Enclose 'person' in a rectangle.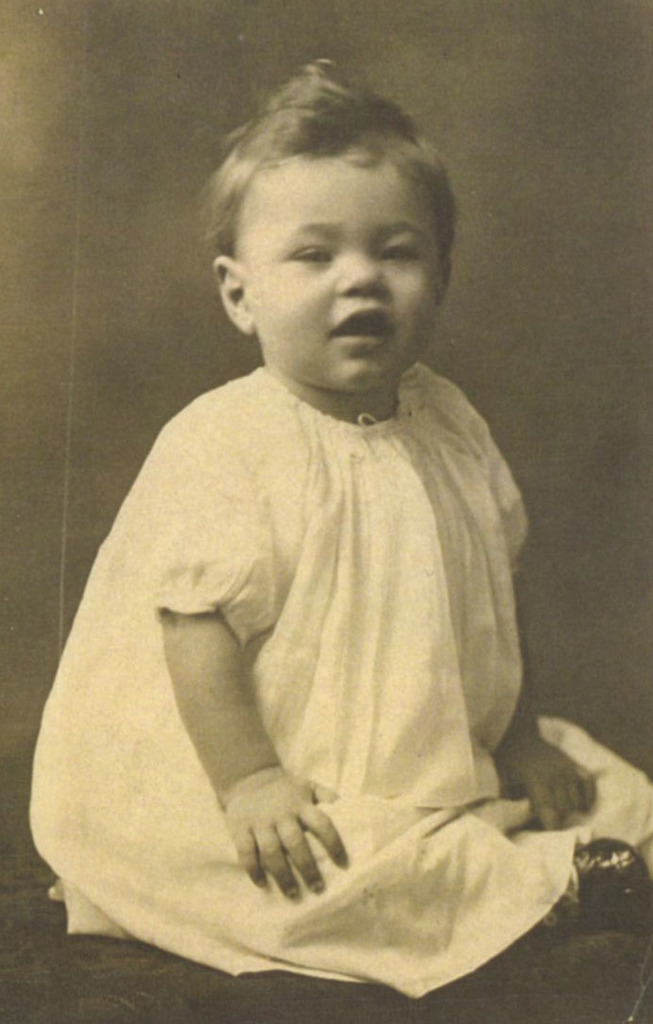
<box>30,50,652,1002</box>.
